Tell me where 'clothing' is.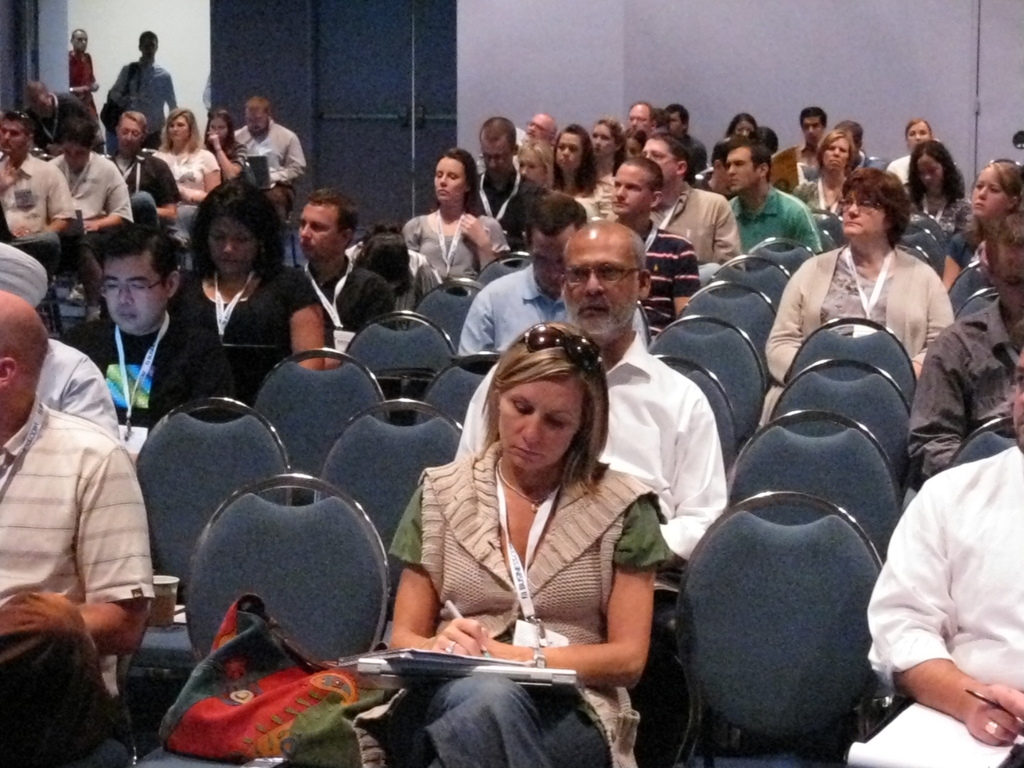
'clothing' is at 904,187,977,243.
